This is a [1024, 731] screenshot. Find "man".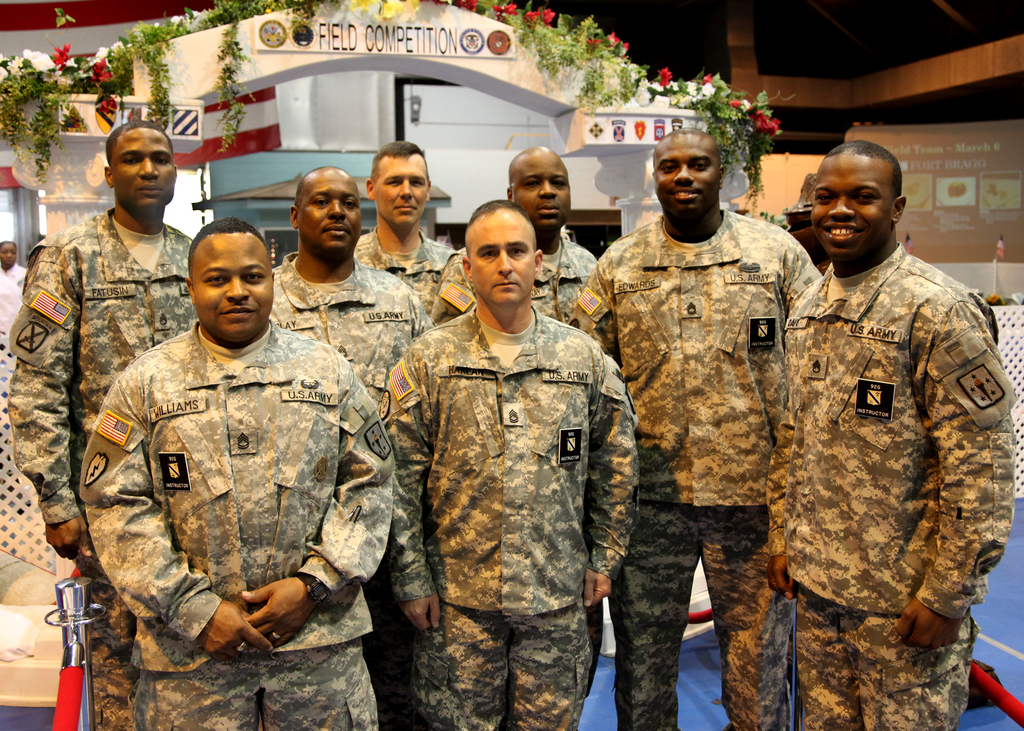
Bounding box: bbox(568, 129, 828, 730).
